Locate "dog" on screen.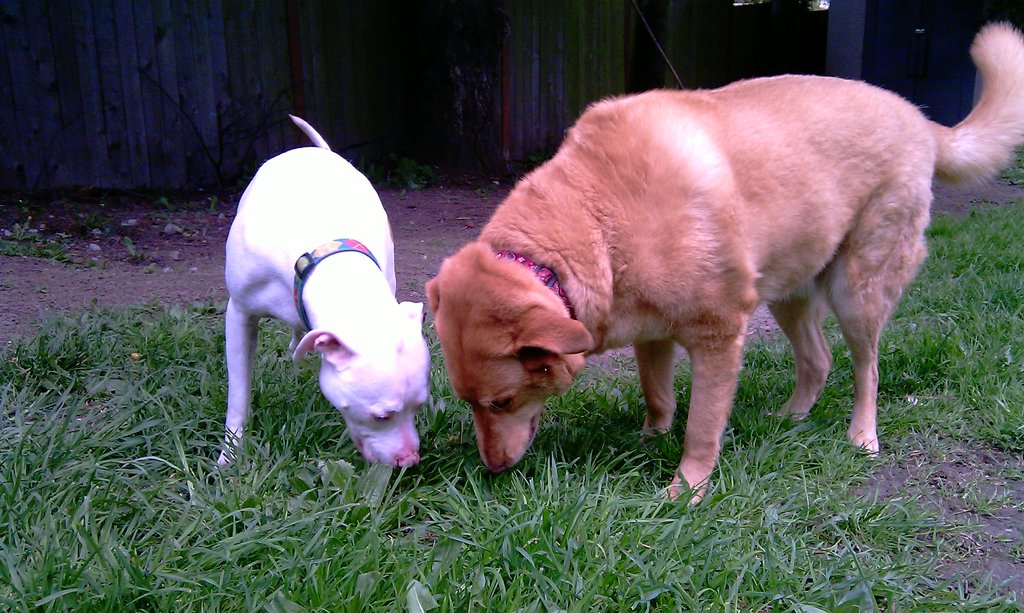
On screen at {"left": 419, "top": 22, "right": 1023, "bottom": 509}.
